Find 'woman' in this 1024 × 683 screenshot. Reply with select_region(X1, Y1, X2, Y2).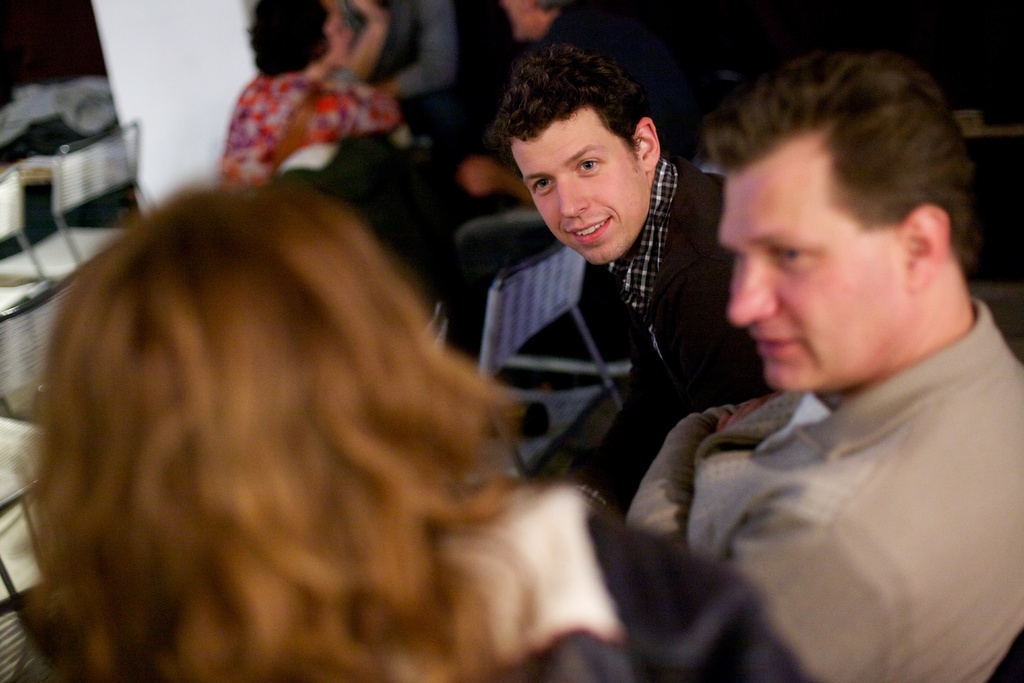
select_region(12, 177, 820, 682).
